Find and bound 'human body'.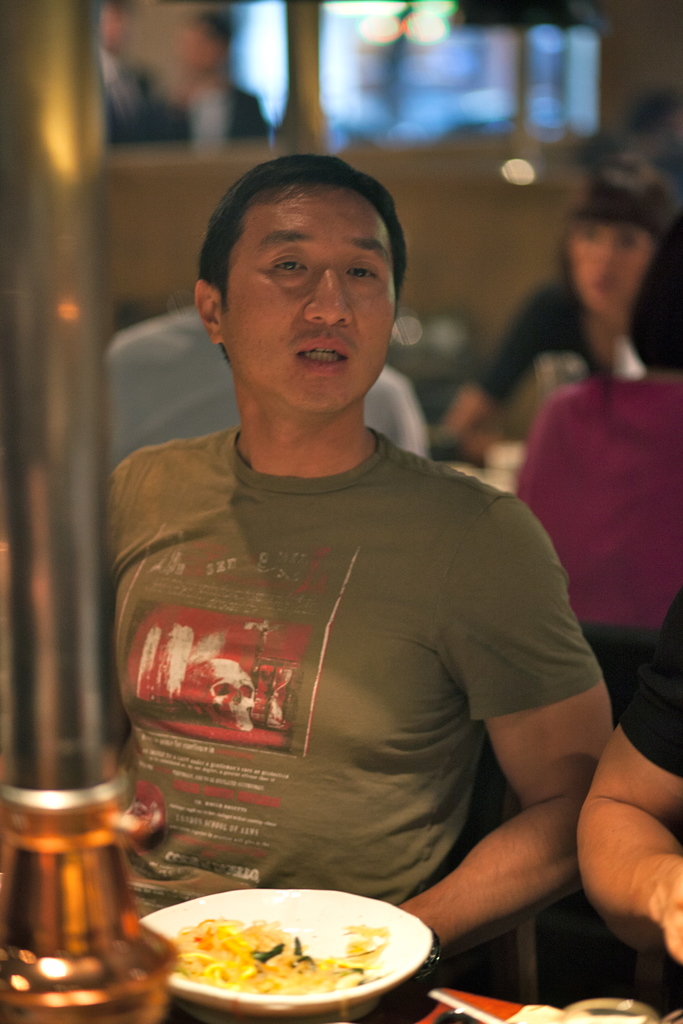
Bound: locate(103, 307, 422, 473).
